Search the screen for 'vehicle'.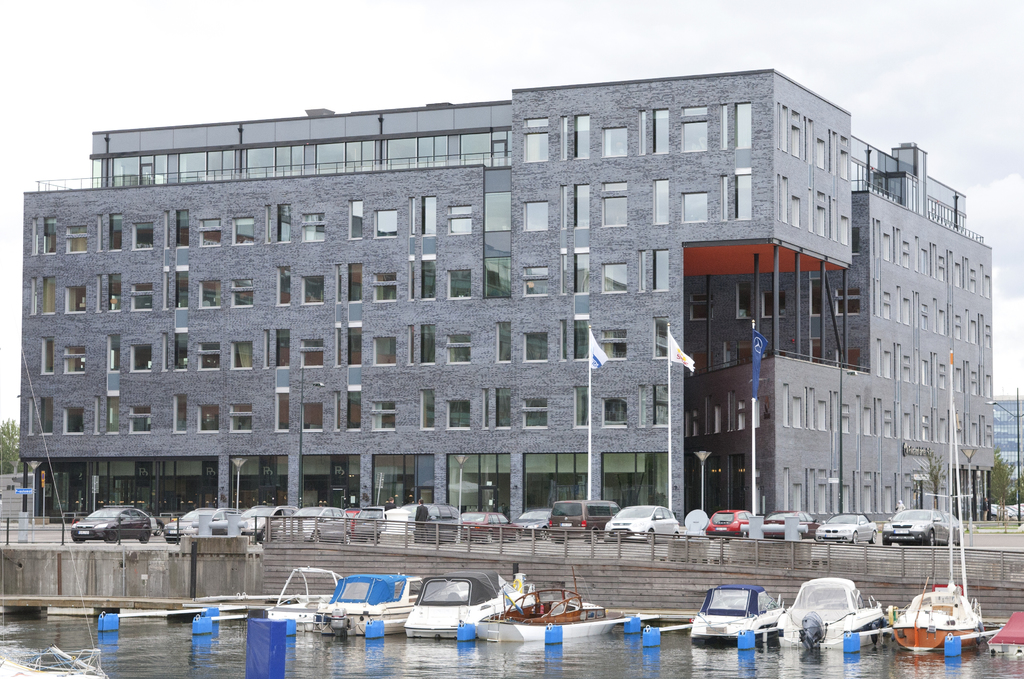
Found at bbox=[708, 509, 760, 535].
